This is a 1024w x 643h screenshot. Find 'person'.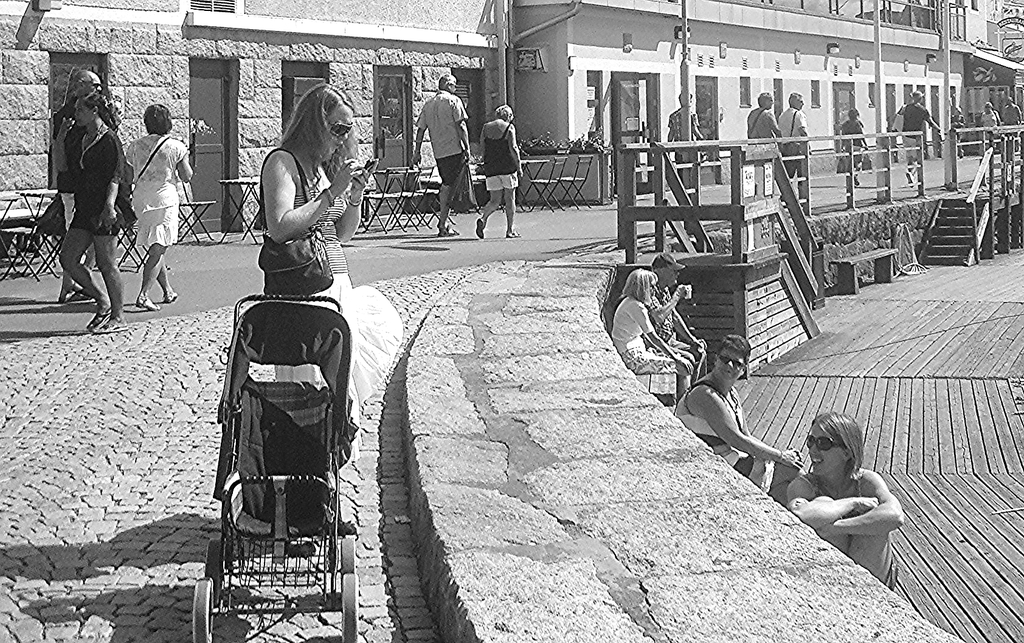
Bounding box: (838,110,865,174).
